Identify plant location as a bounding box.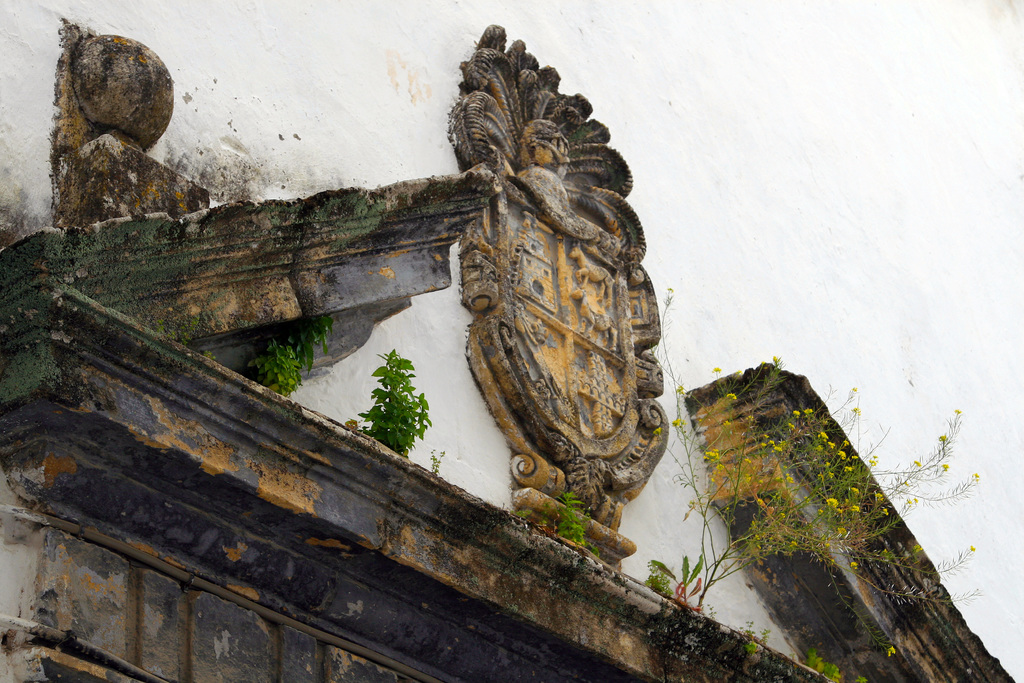
bbox=(253, 308, 335, 391).
